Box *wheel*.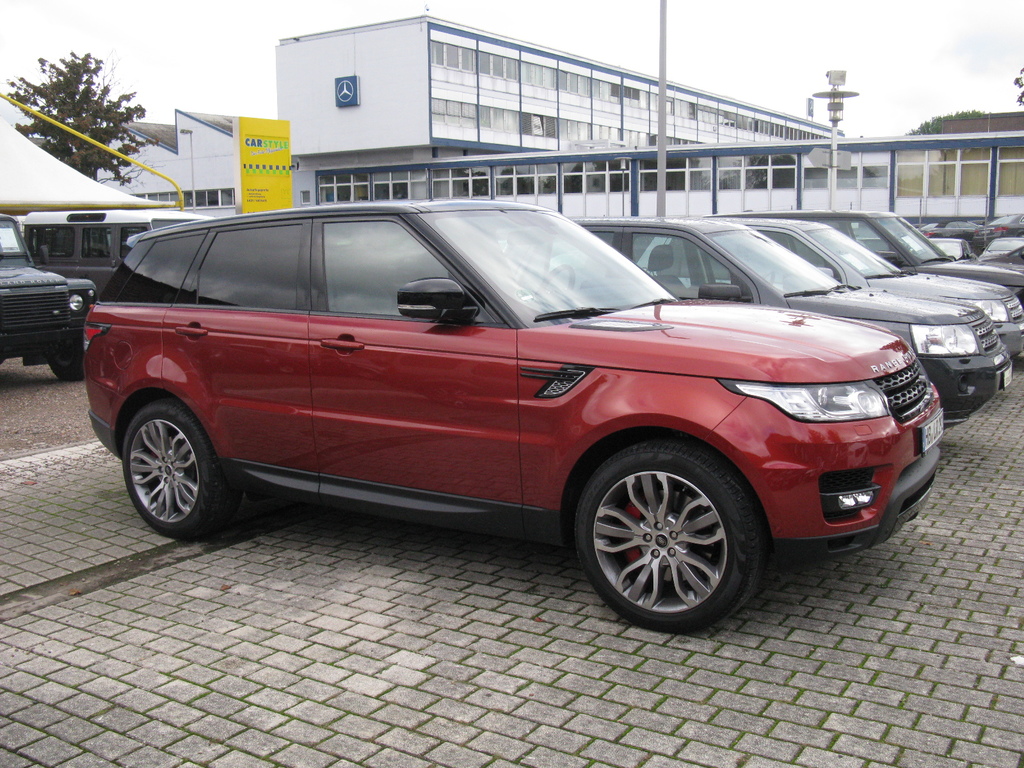
<bbox>568, 445, 767, 625</bbox>.
